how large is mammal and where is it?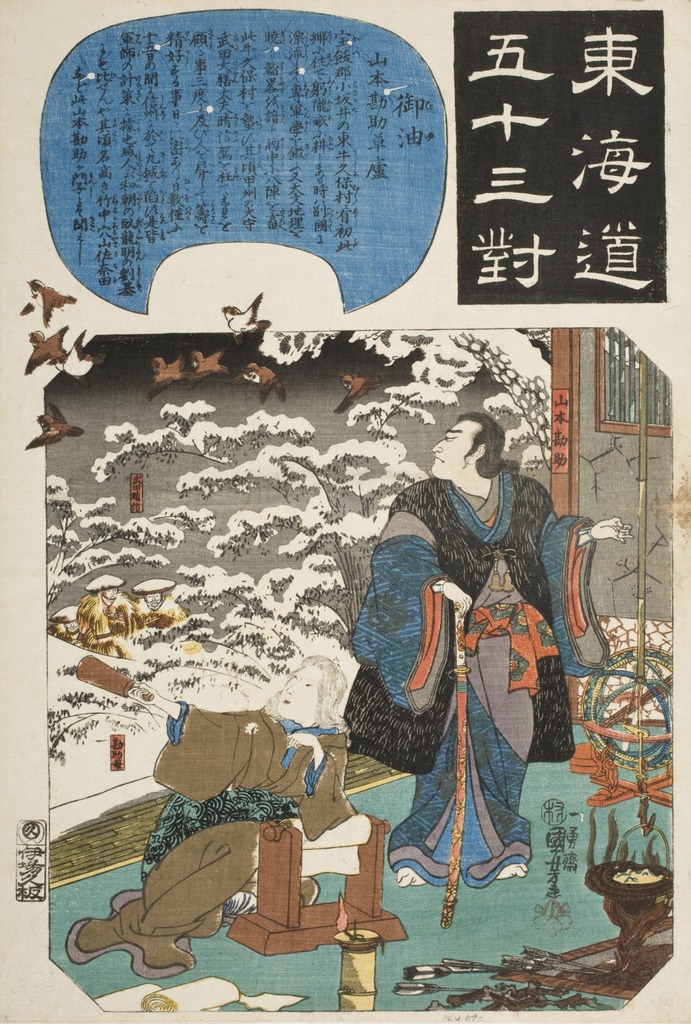
Bounding box: rect(68, 657, 376, 989).
